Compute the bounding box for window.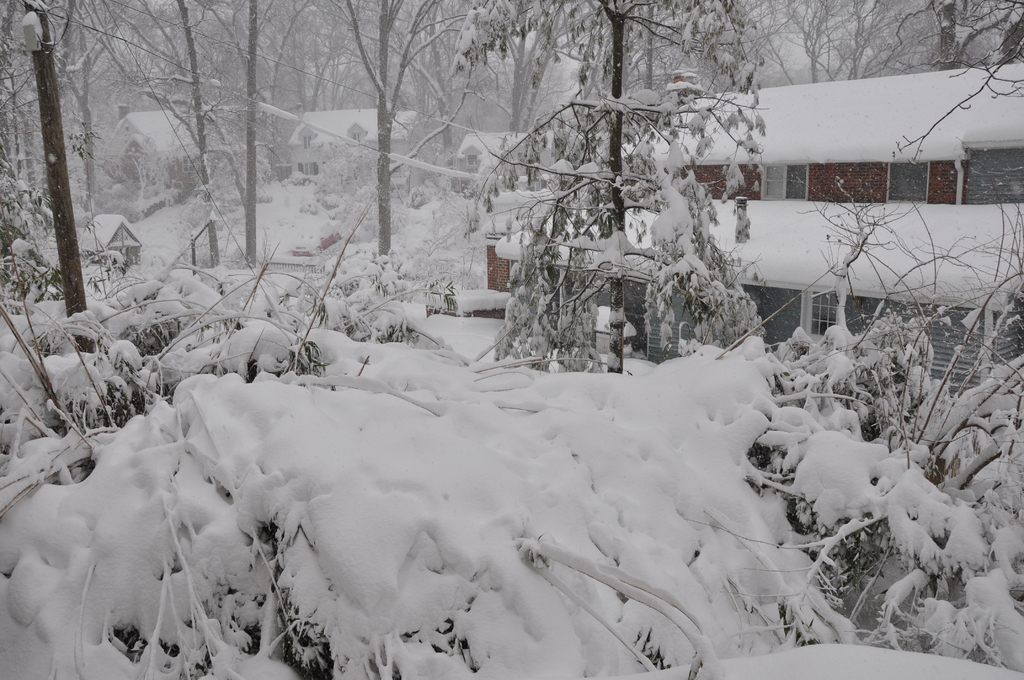
(left=960, top=145, right=1023, bottom=206).
